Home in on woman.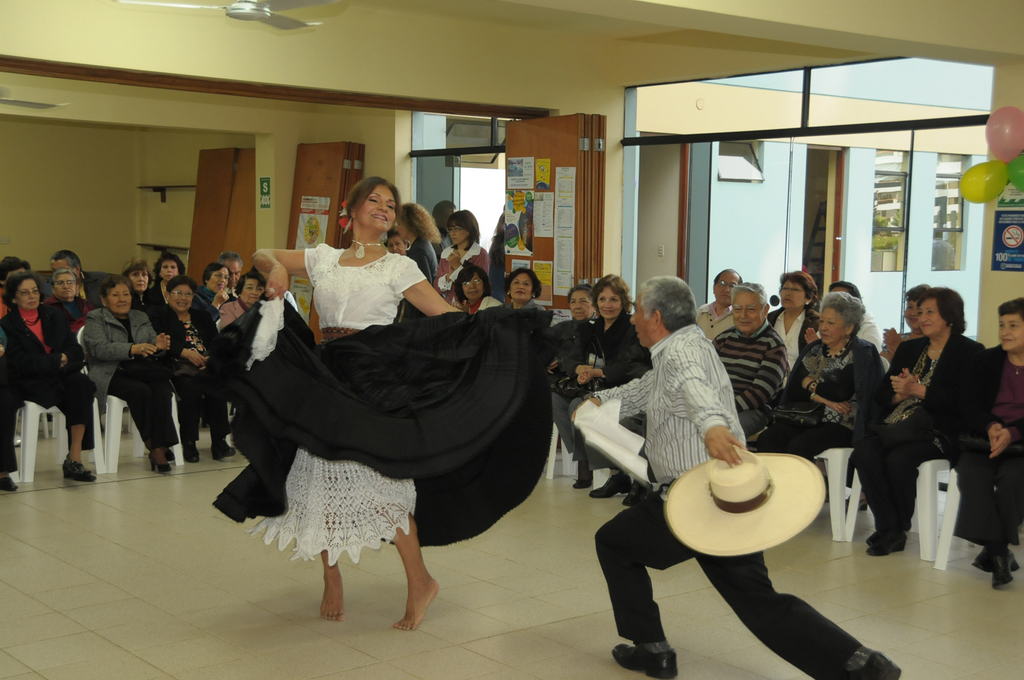
Homed in at pyautogui.locateOnScreen(163, 265, 229, 468).
